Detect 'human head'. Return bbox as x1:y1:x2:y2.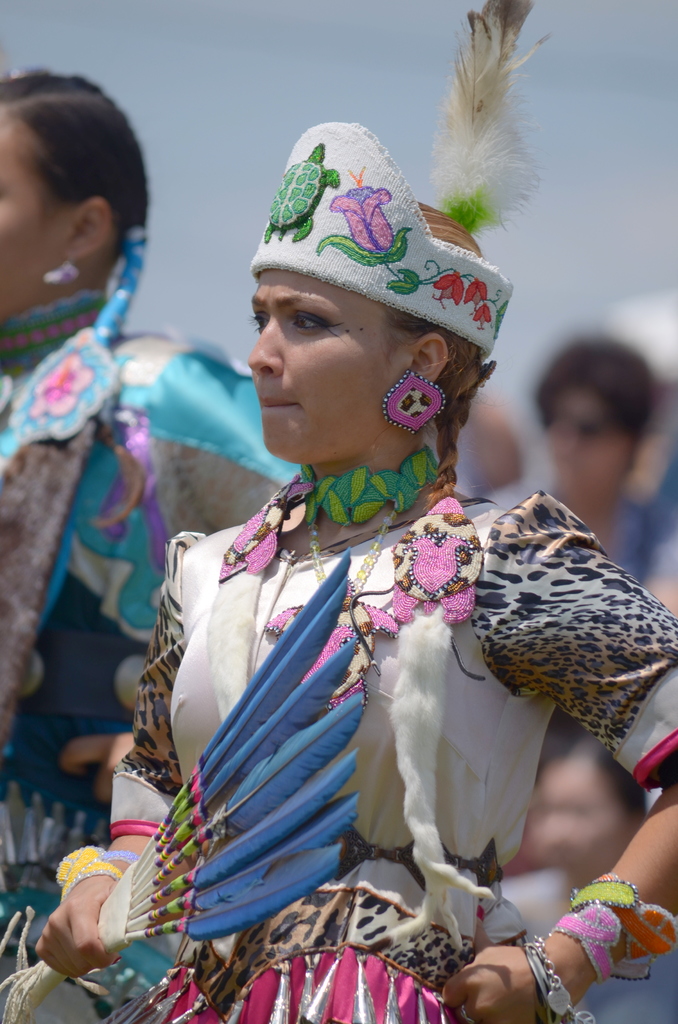
242:116:519:475.
